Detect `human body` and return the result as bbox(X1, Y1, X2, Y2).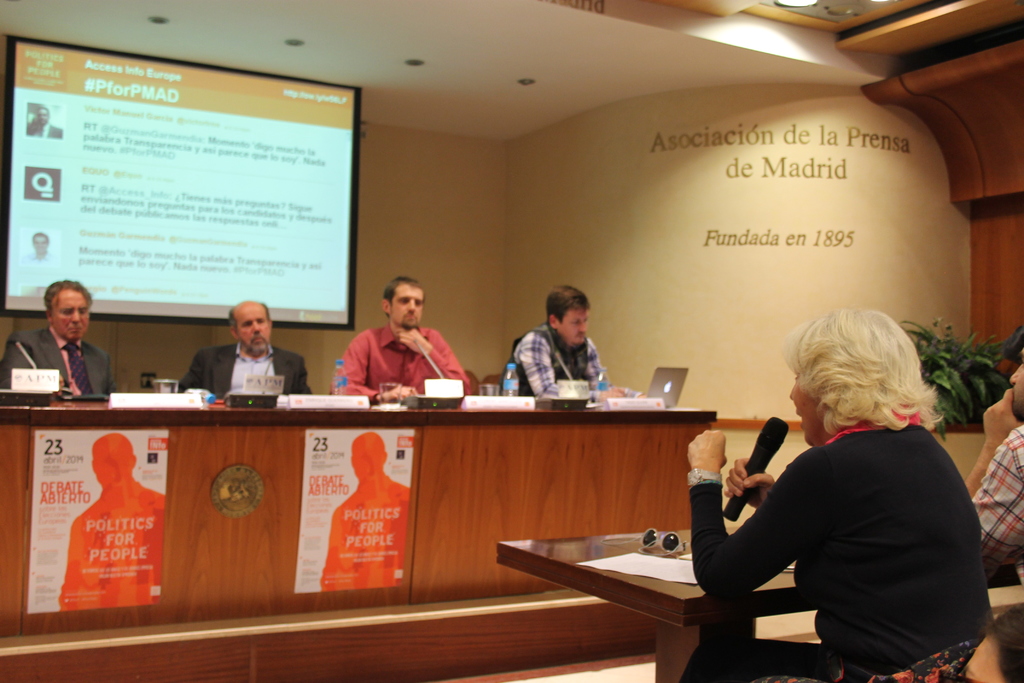
bbox(961, 343, 1023, 591).
